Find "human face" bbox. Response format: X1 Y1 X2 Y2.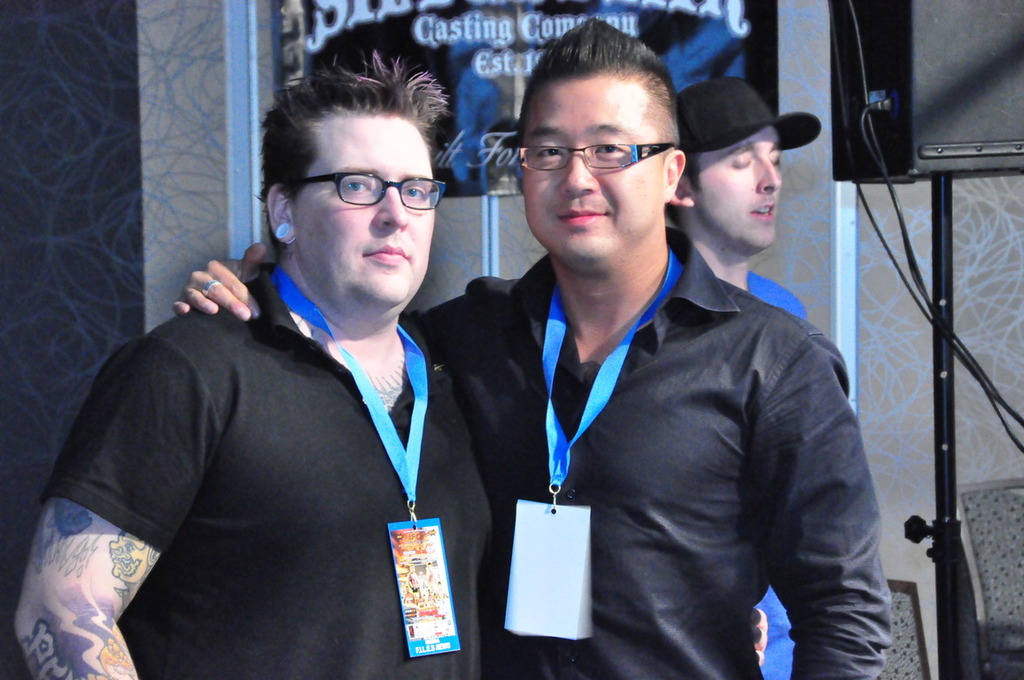
698 128 779 258.
